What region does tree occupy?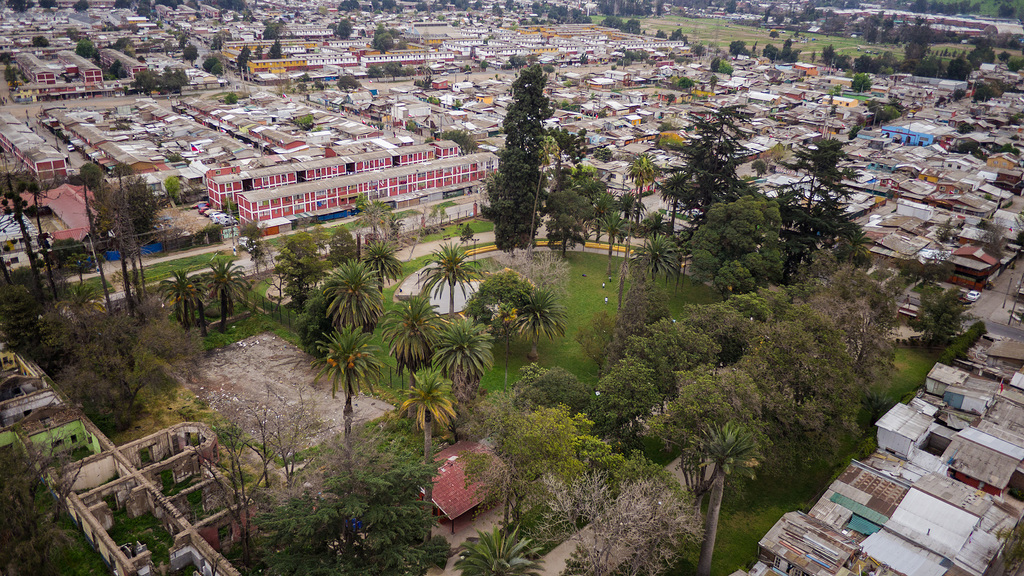
<bbox>470, 53, 558, 255</bbox>.
